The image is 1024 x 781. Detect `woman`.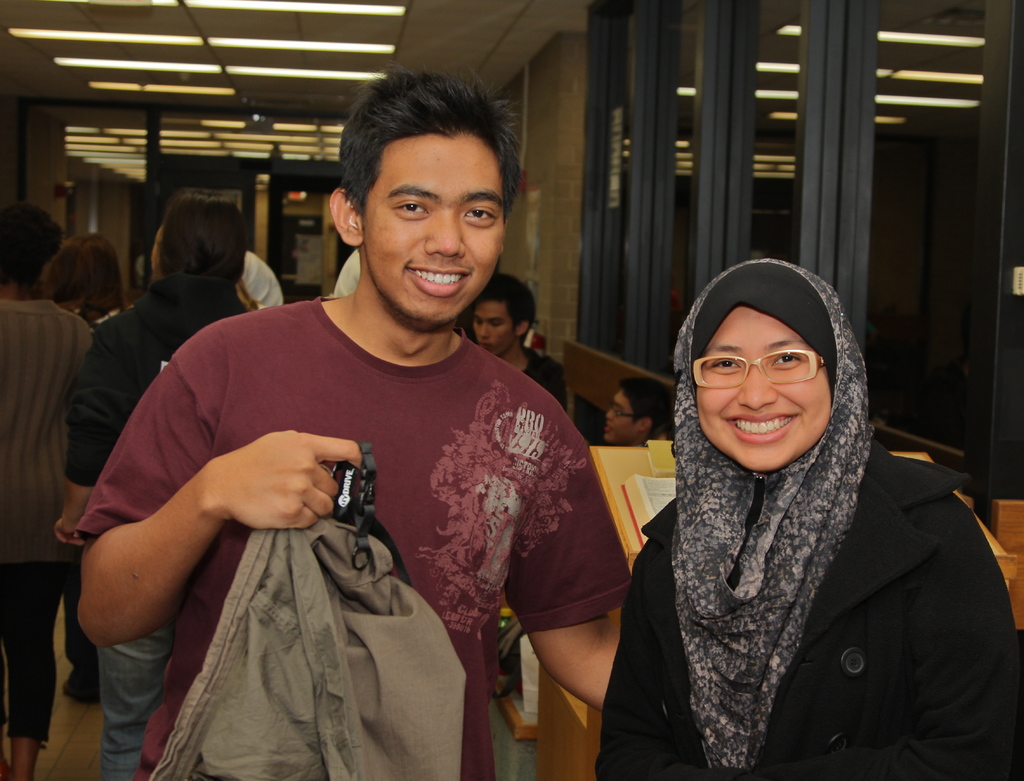
Detection: rect(38, 231, 127, 703).
